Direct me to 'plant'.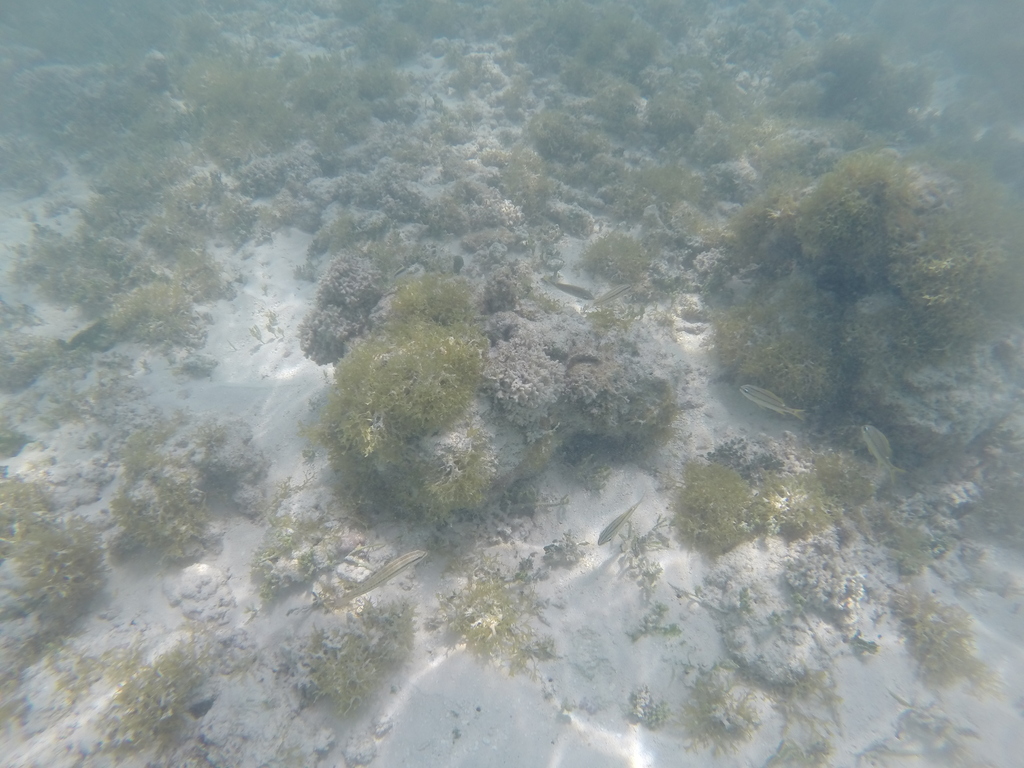
Direction: bbox=[292, 244, 526, 552].
